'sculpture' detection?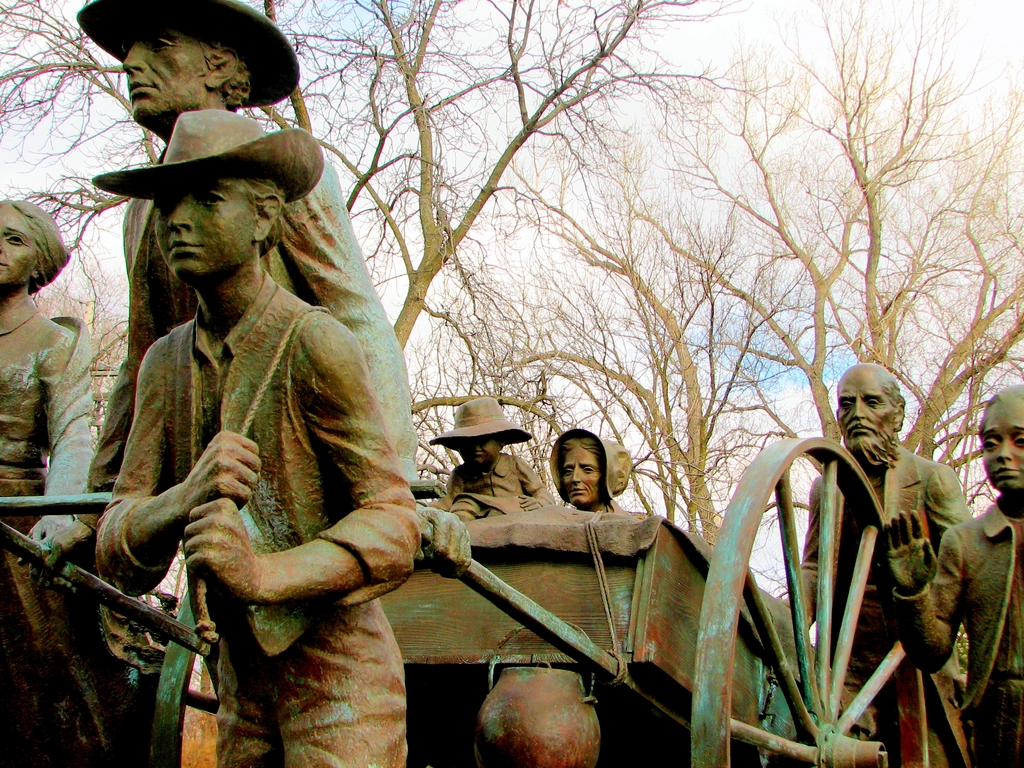
region(20, 0, 480, 607)
